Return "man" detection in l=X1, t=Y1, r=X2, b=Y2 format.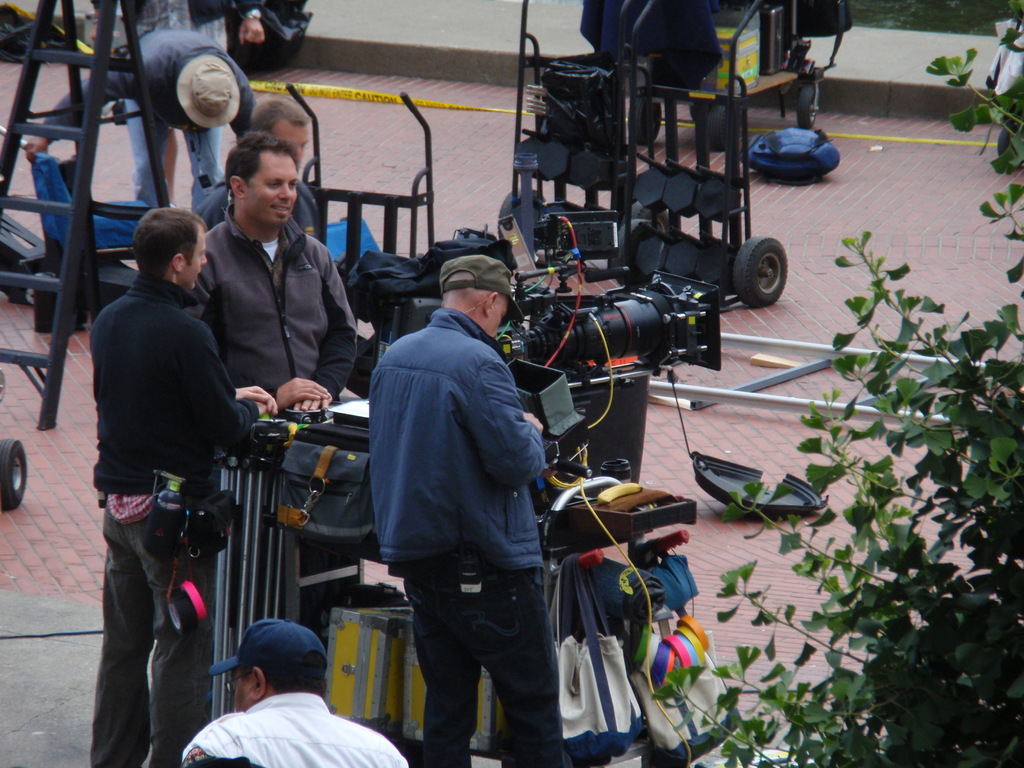
l=14, t=24, r=248, b=218.
